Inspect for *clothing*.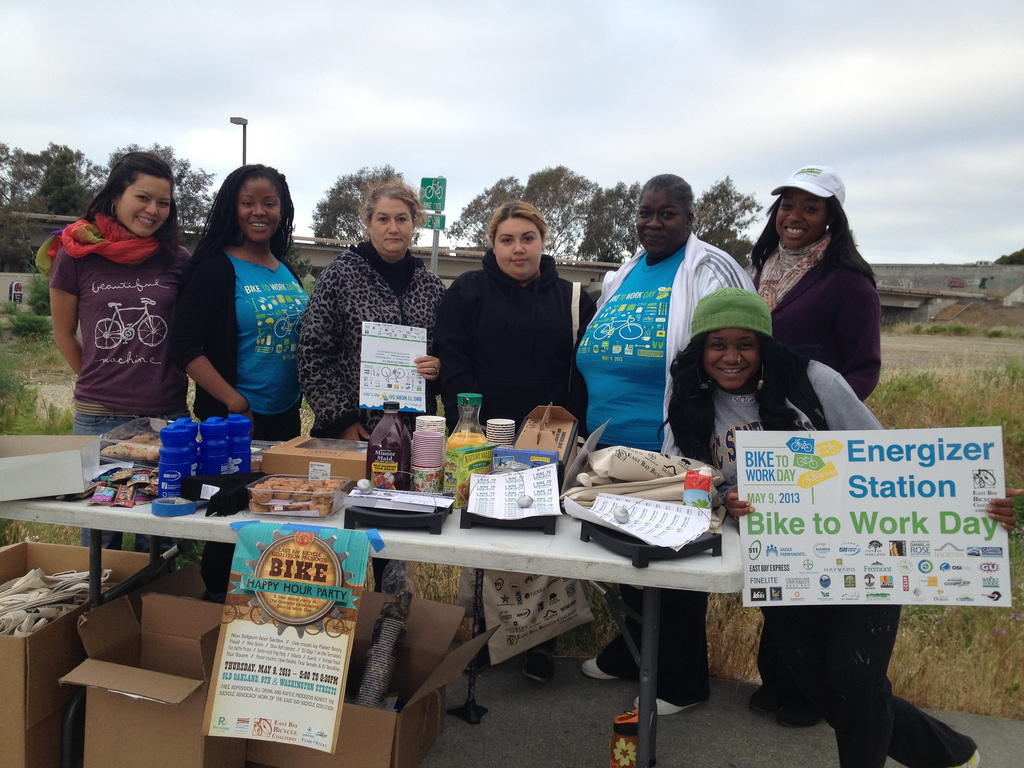
Inspection: x1=189, y1=238, x2=314, y2=602.
